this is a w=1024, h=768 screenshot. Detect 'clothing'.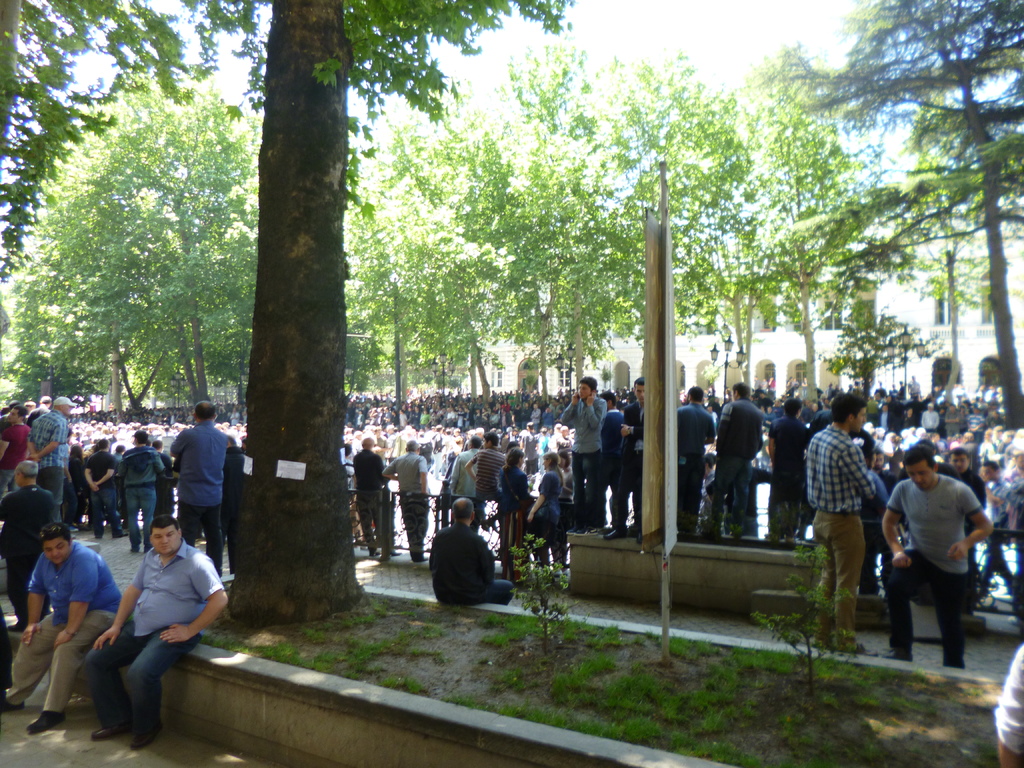
[433,515,517,599].
